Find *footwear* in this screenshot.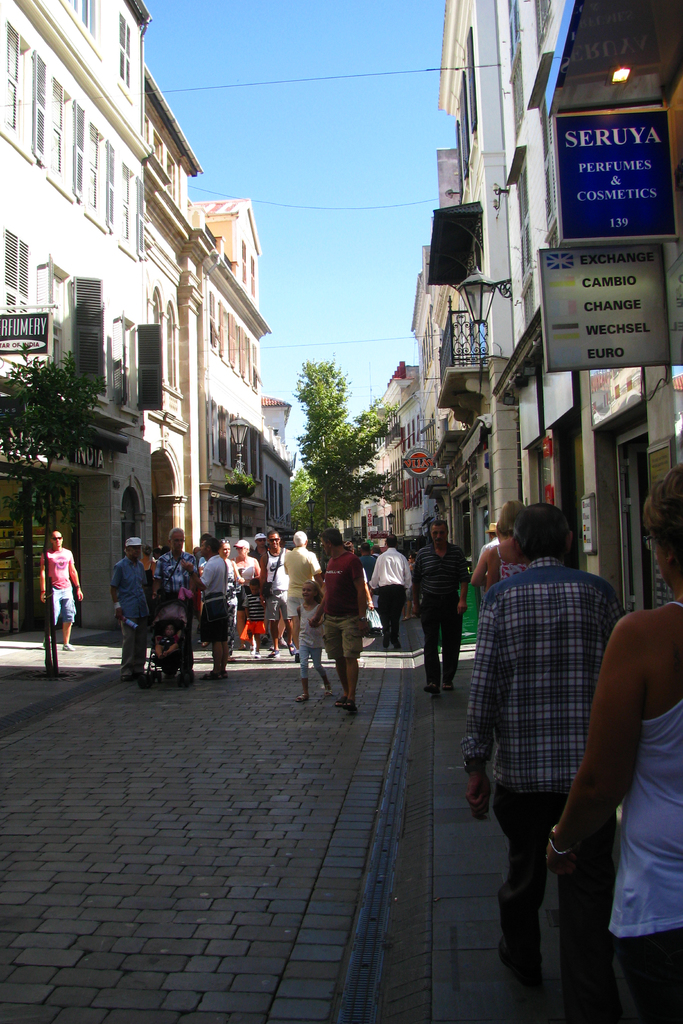
The bounding box for *footwear* is x1=347 y1=697 x2=356 y2=712.
